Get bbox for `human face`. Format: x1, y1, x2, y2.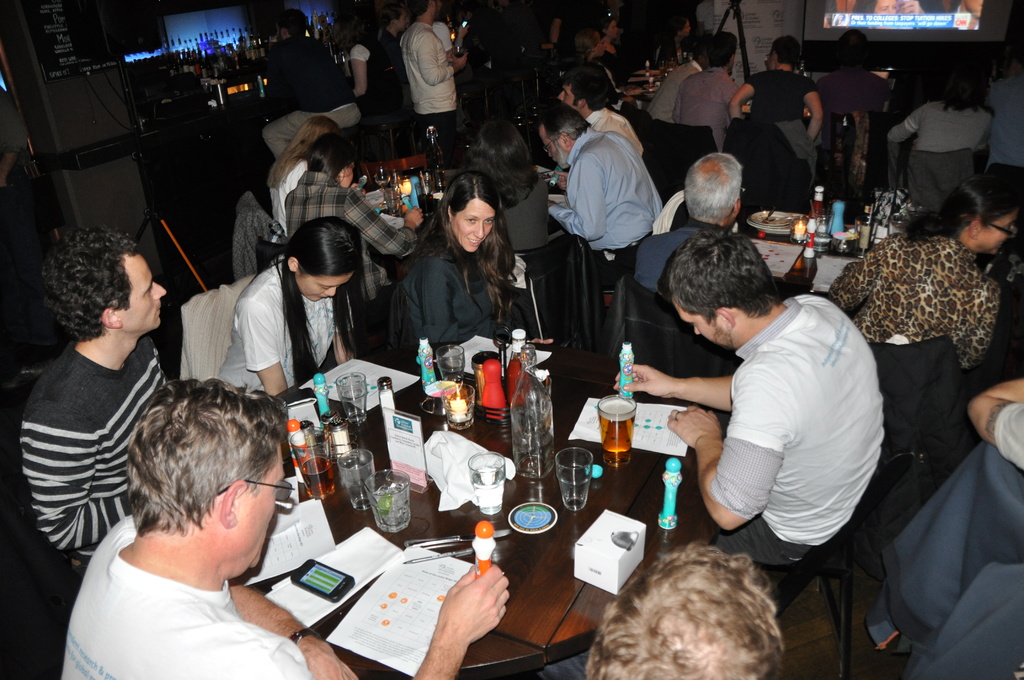
119, 252, 168, 330.
